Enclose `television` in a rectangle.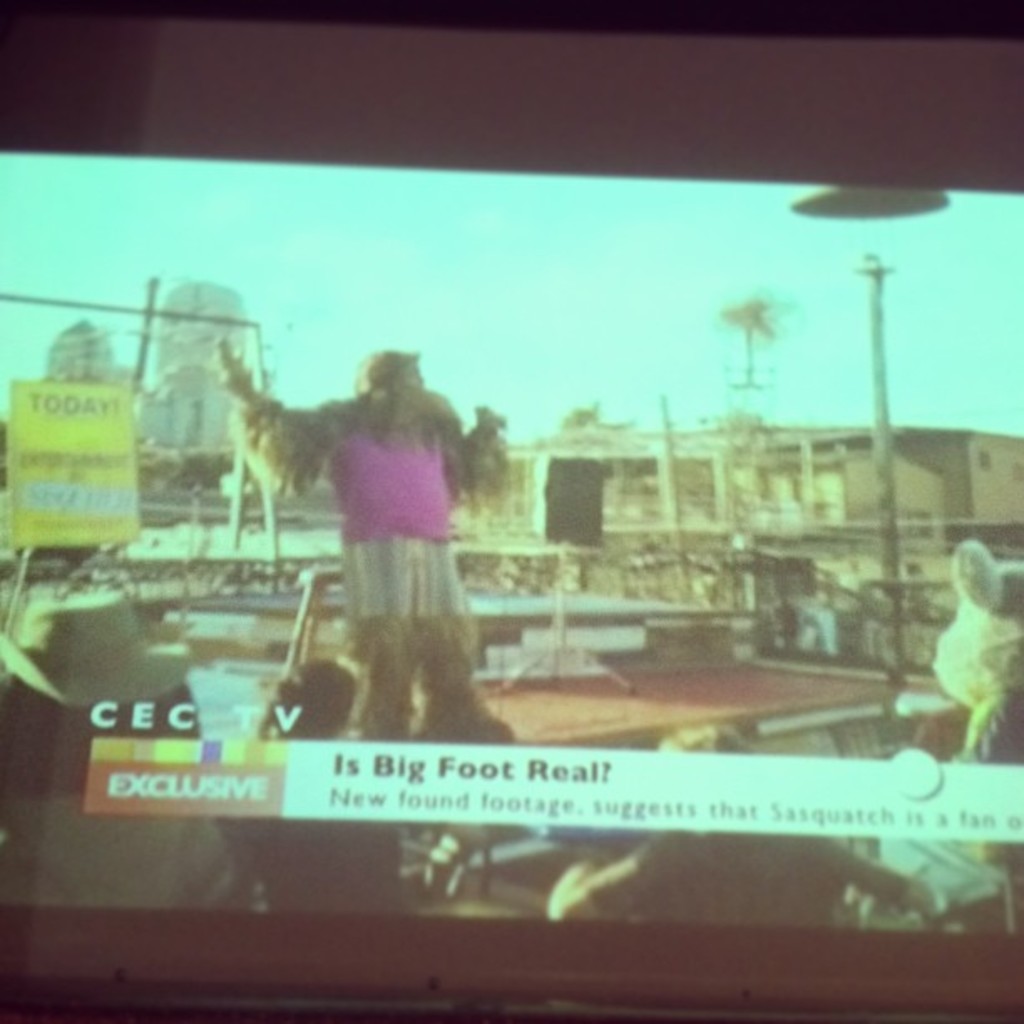
[0, 0, 1022, 1022].
